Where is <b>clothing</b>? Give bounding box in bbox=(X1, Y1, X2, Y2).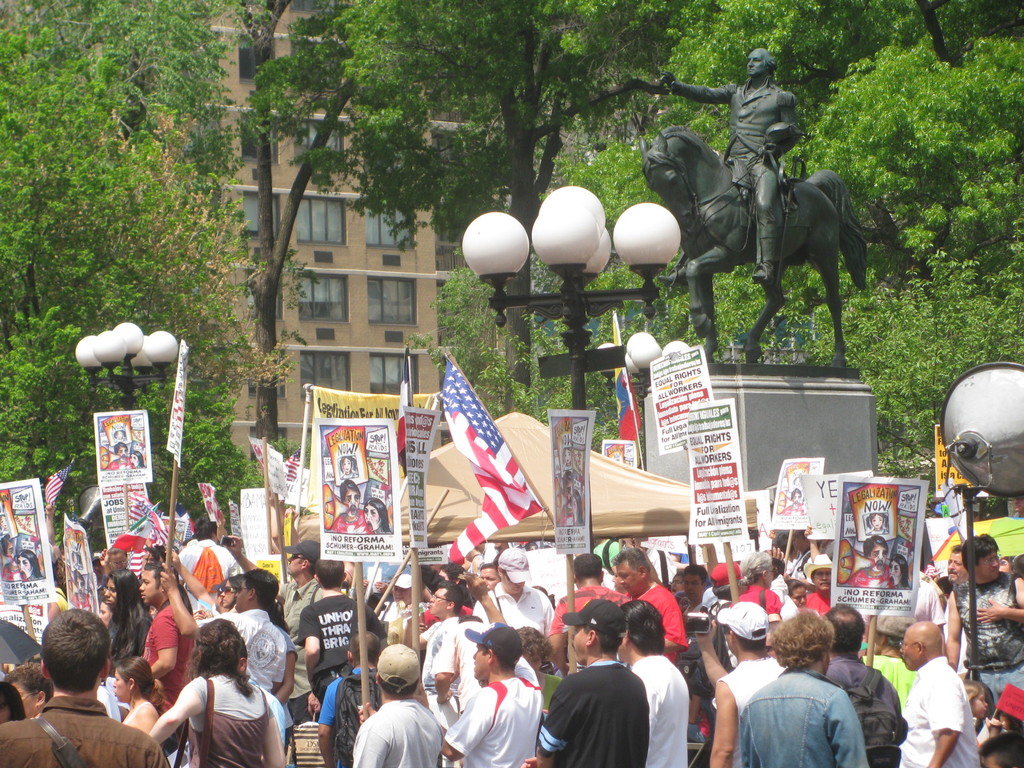
bbox=(475, 580, 552, 634).
